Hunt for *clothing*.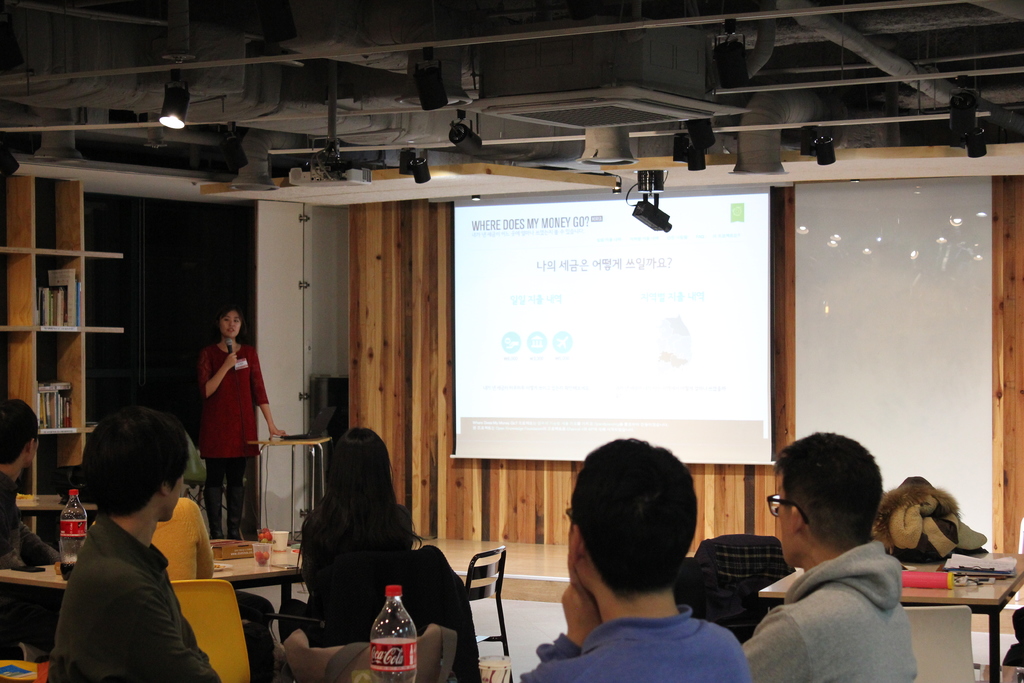
Hunted down at box(525, 609, 751, 682).
